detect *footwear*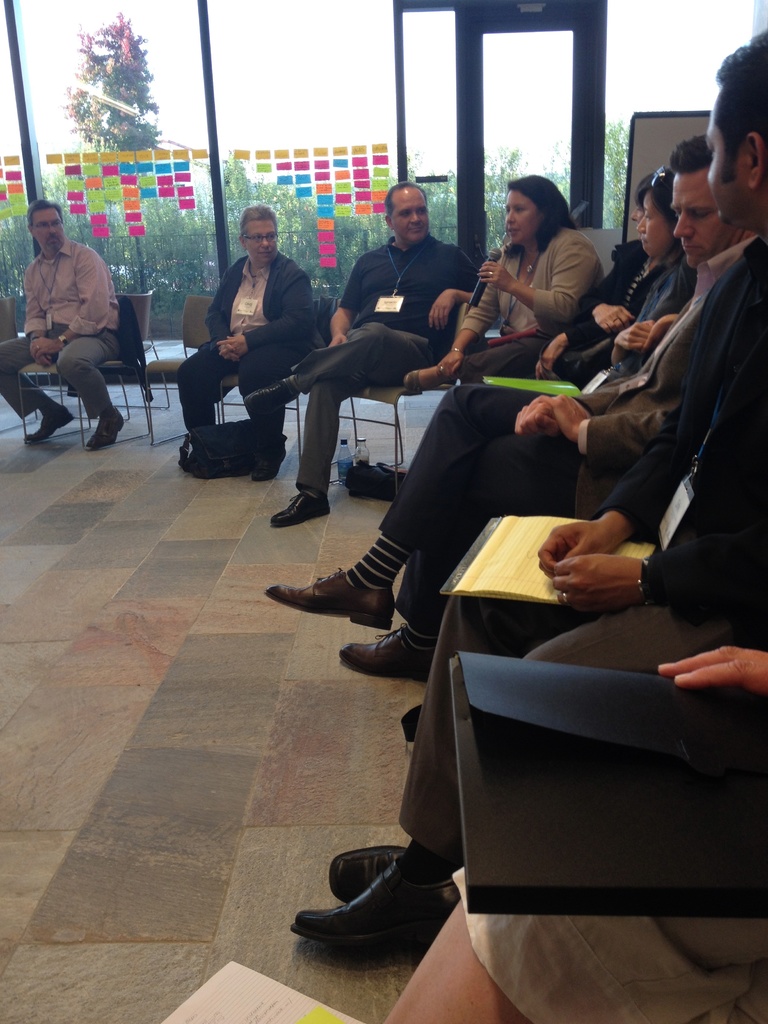
<bbox>86, 405, 124, 447</bbox>
